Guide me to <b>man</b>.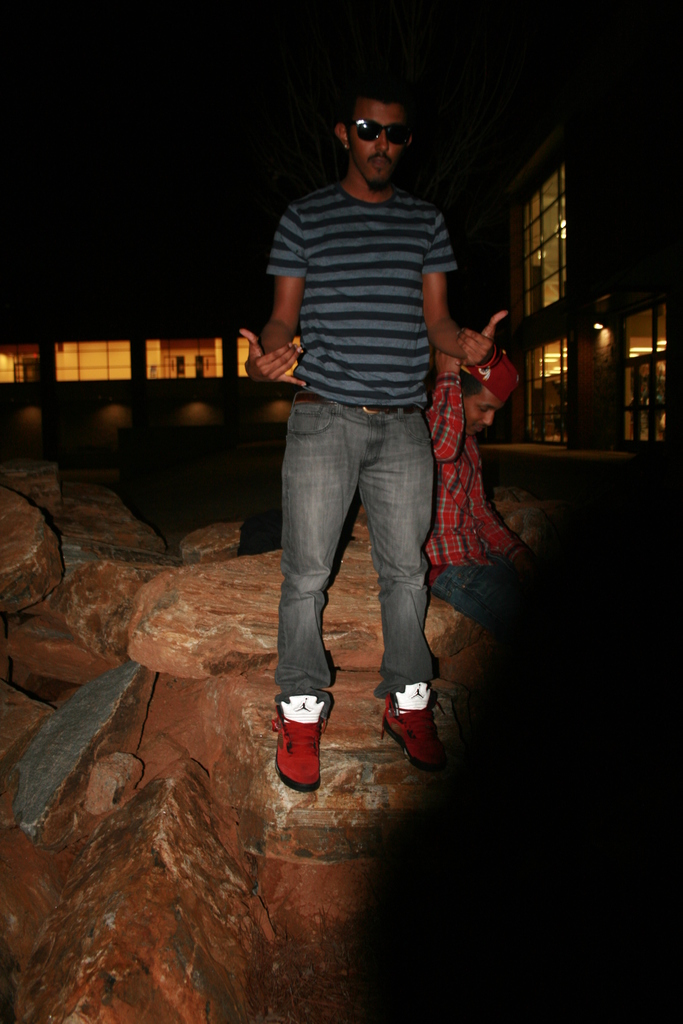
Guidance: 236/74/493/780.
